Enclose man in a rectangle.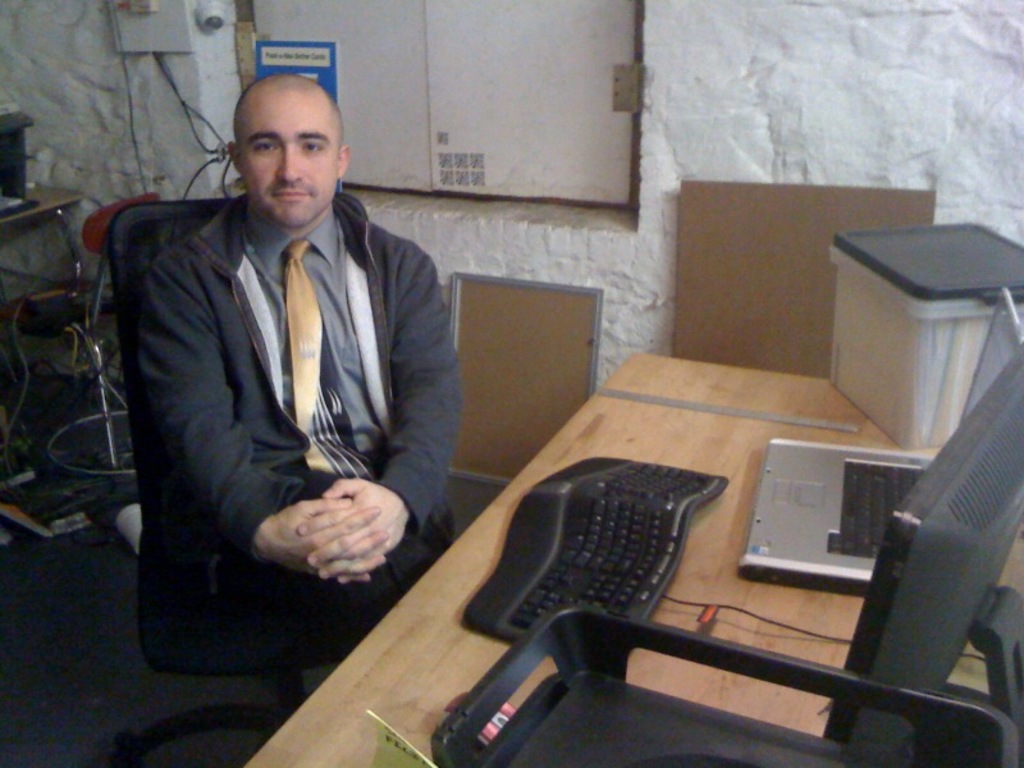
x1=86, y1=70, x2=477, y2=667.
